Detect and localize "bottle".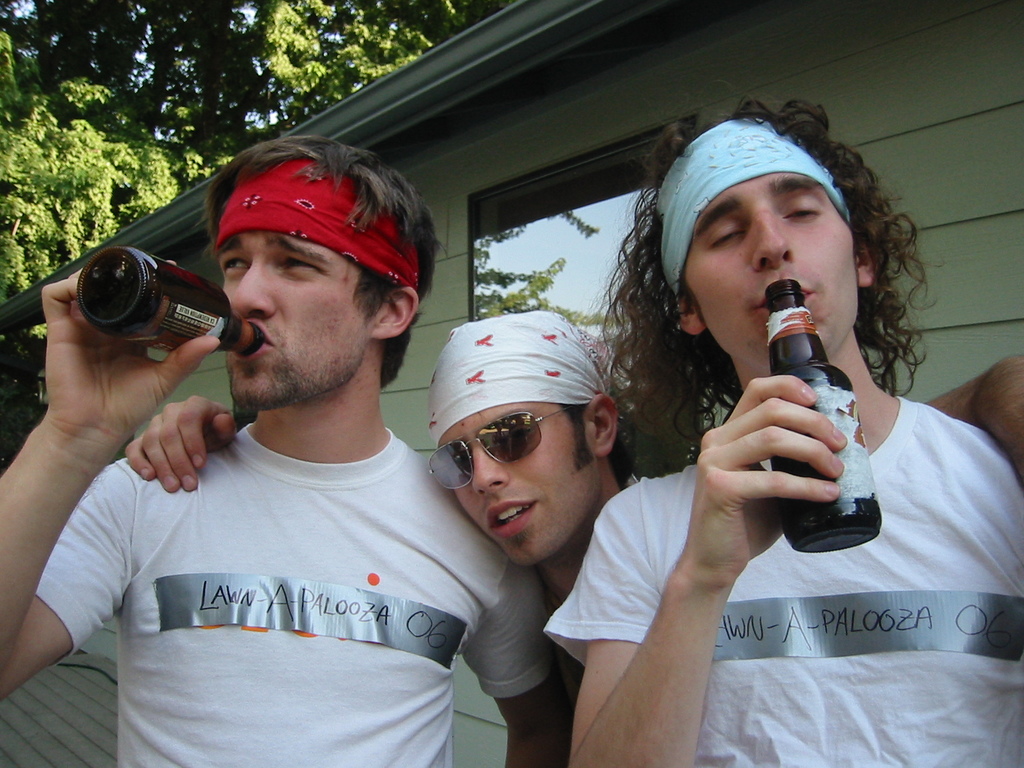
Localized at (left=766, top=280, right=885, bottom=554).
